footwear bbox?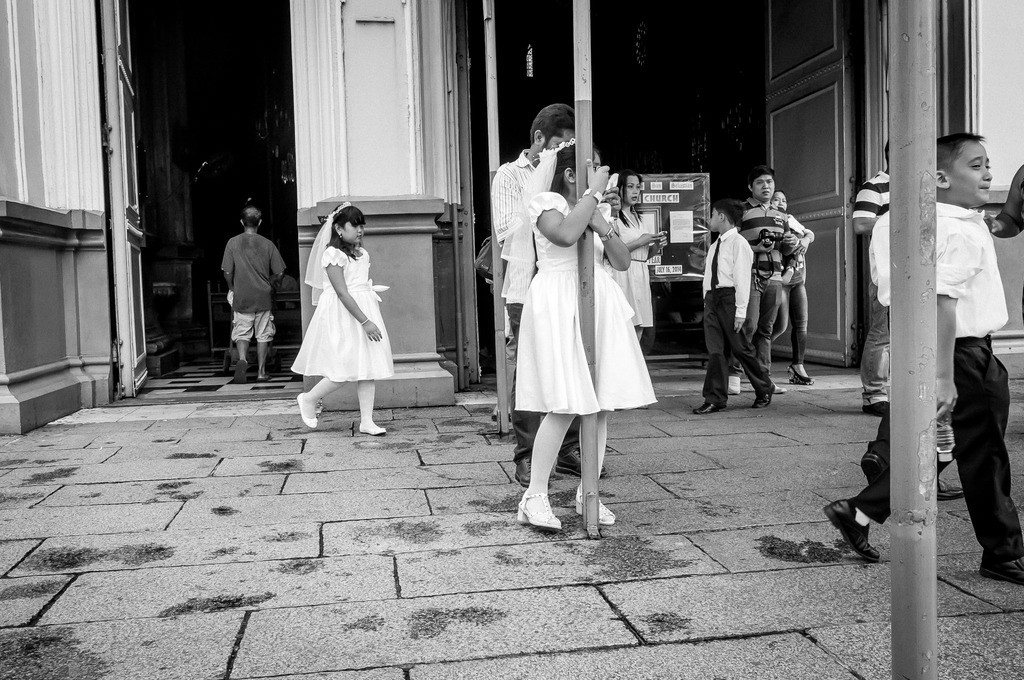
[x1=259, y1=376, x2=272, y2=385]
